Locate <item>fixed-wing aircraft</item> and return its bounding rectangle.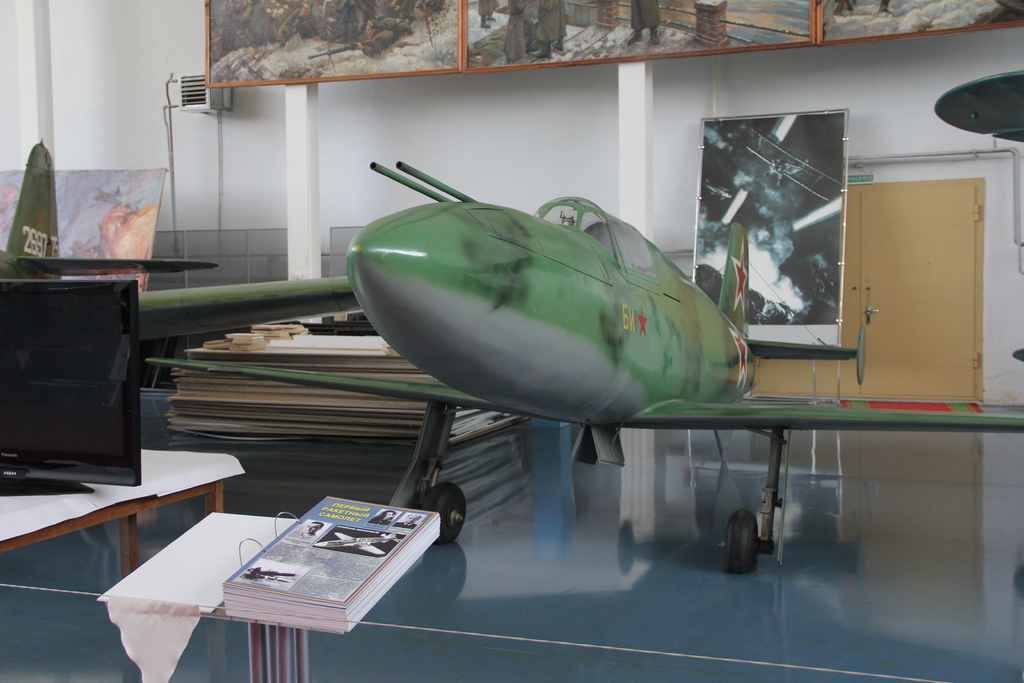
{"x1": 147, "y1": 157, "x2": 1023, "y2": 577}.
